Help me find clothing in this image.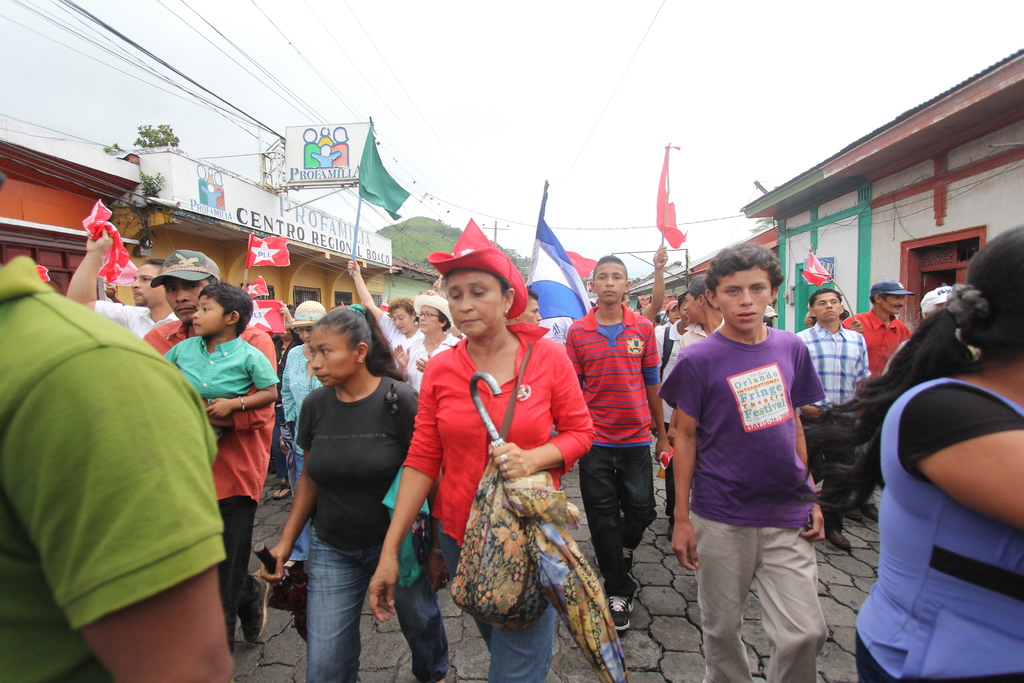
Found it: pyautogui.locateOnScreen(145, 311, 278, 651).
